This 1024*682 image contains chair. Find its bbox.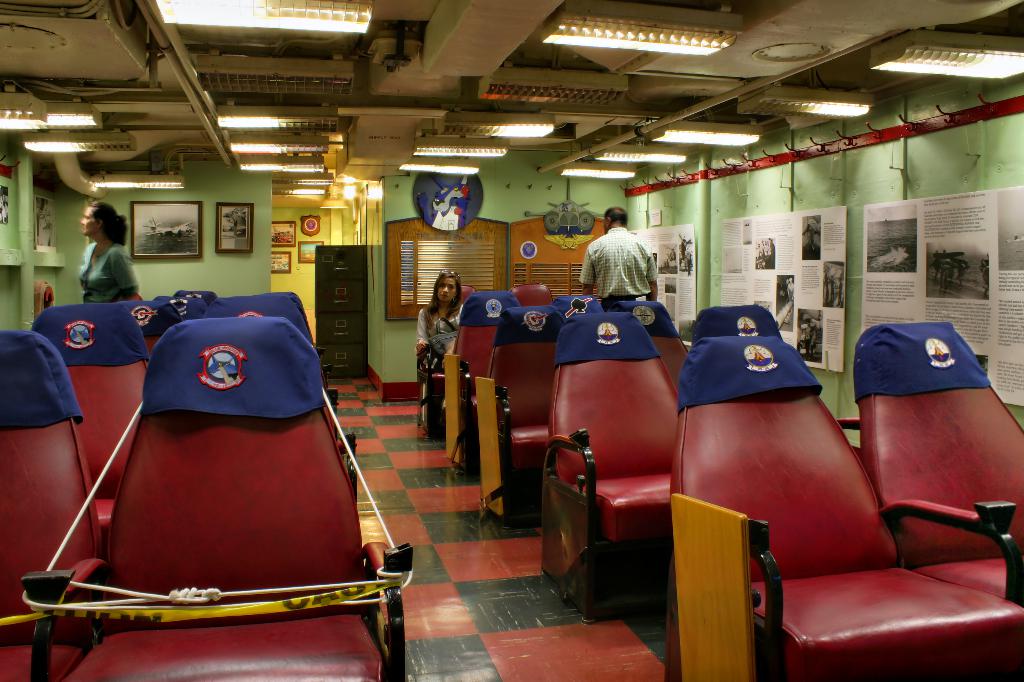
region(212, 289, 356, 508).
